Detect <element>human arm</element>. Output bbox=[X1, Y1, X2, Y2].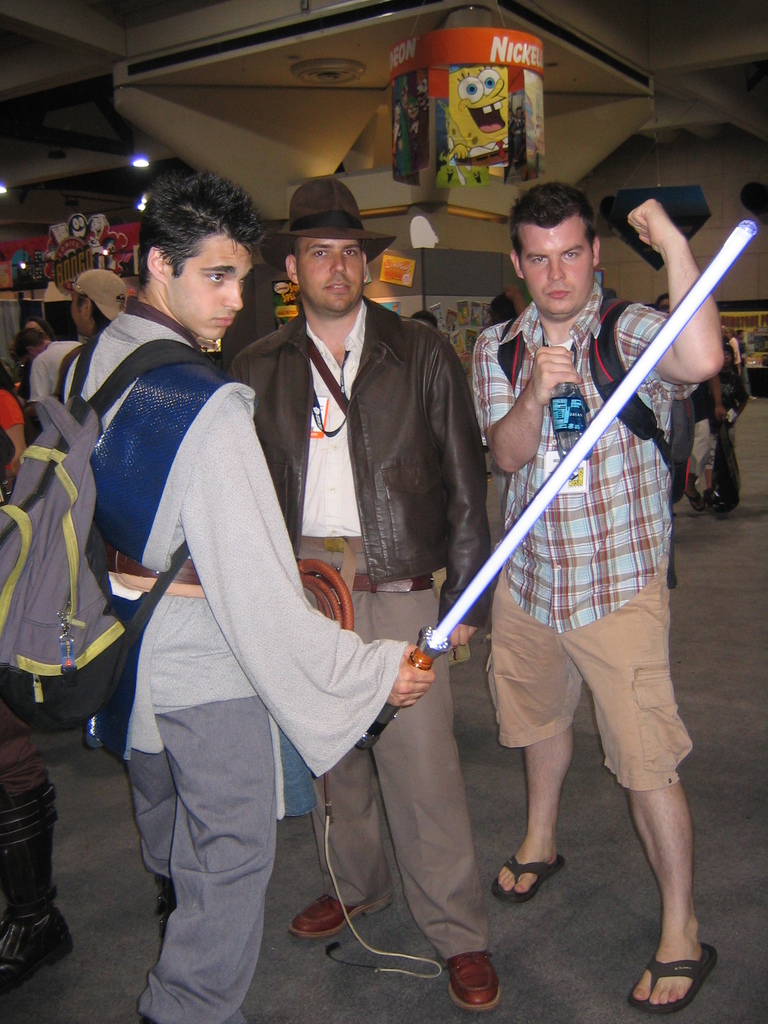
bbox=[186, 385, 438, 714].
